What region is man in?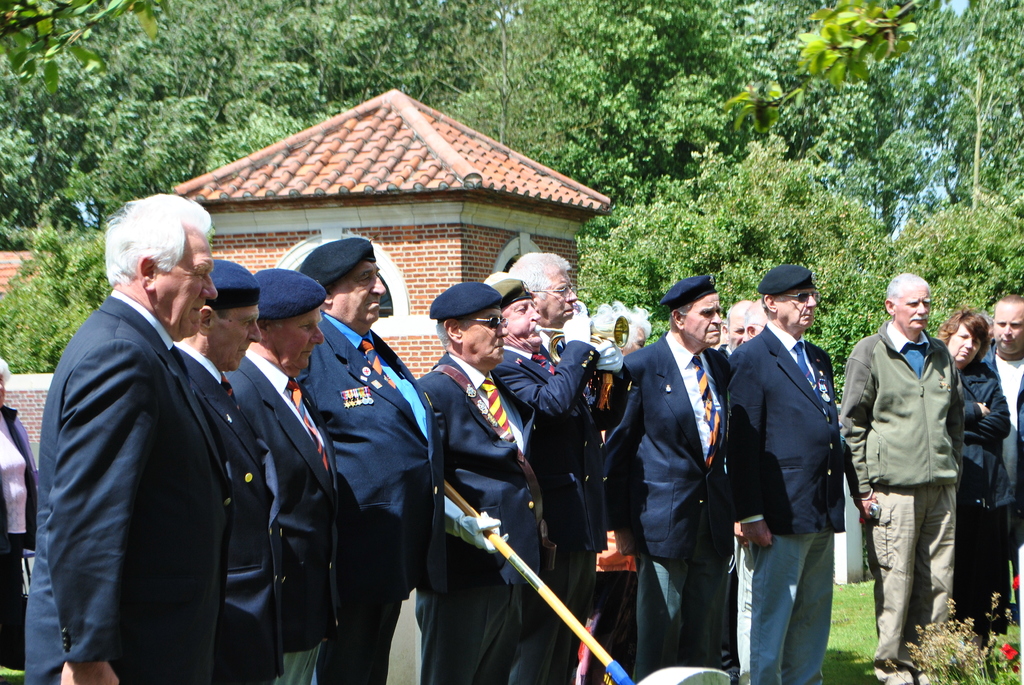
{"x1": 416, "y1": 280, "x2": 554, "y2": 684}.
